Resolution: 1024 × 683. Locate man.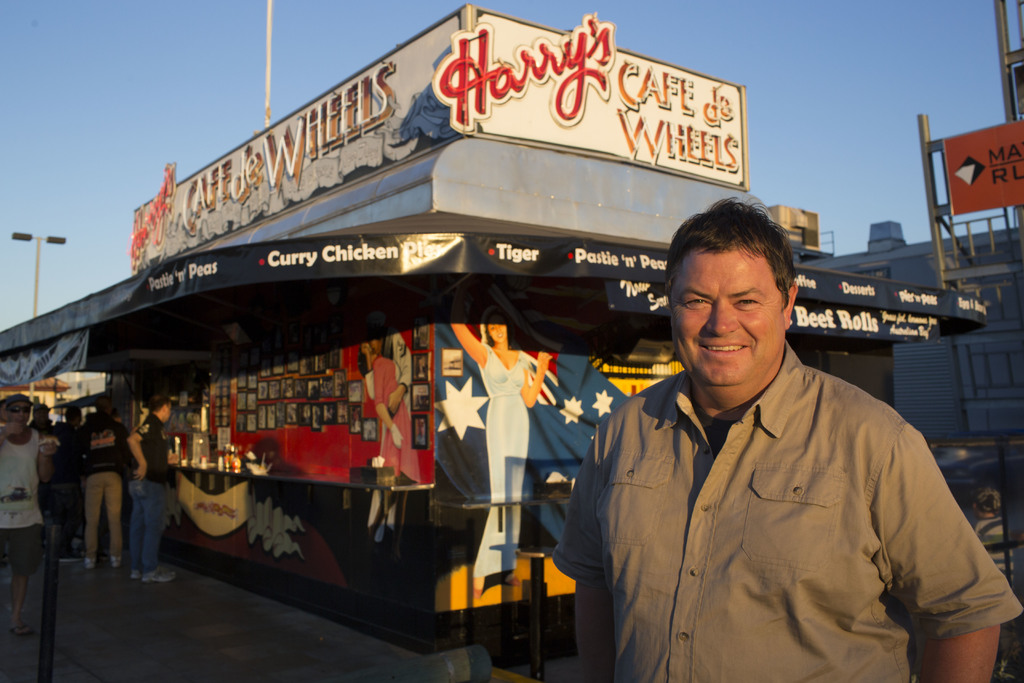
30 404 64 555.
